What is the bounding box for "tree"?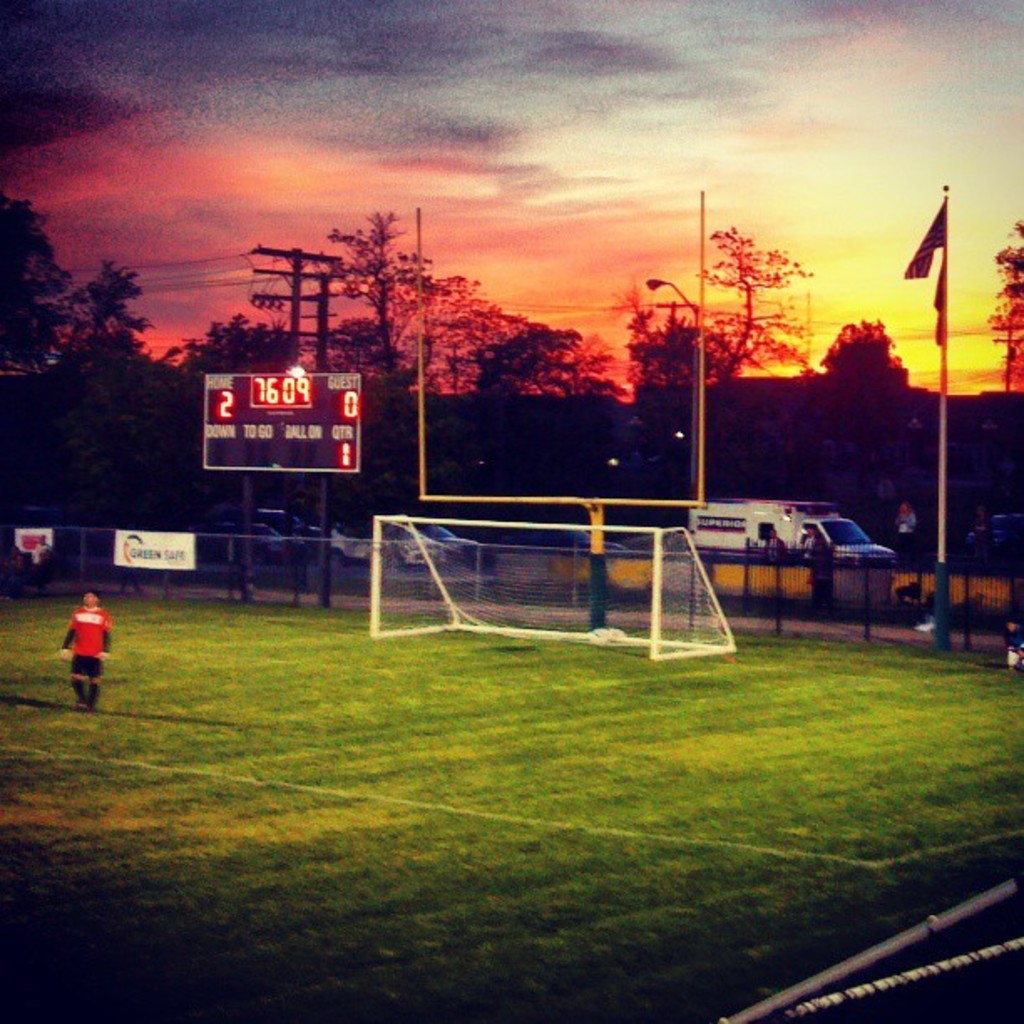
BBox(0, 197, 74, 373).
